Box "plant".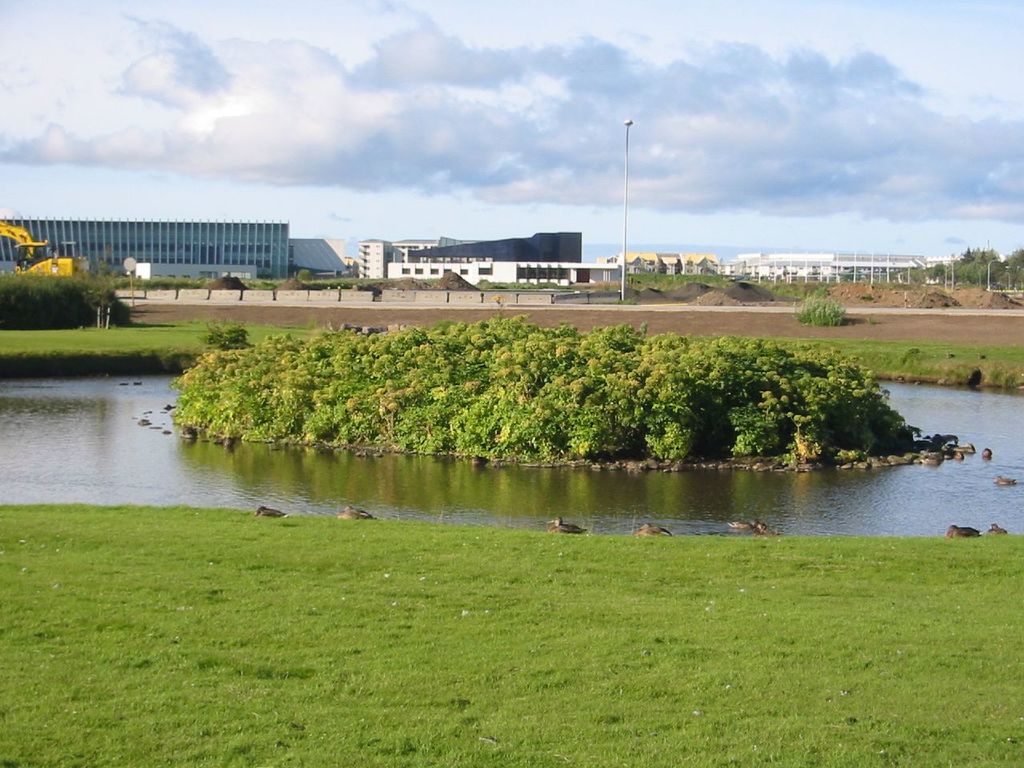
region(802, 293, 850, 329).
